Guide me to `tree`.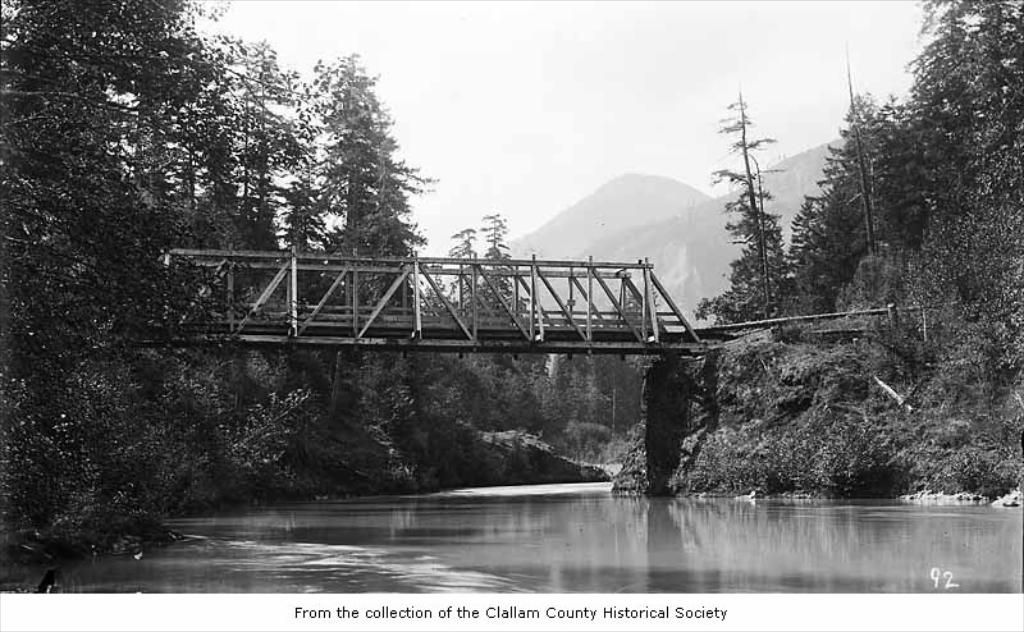
Guidance: [x1=442, y1=209, x2=570, y2=438].
